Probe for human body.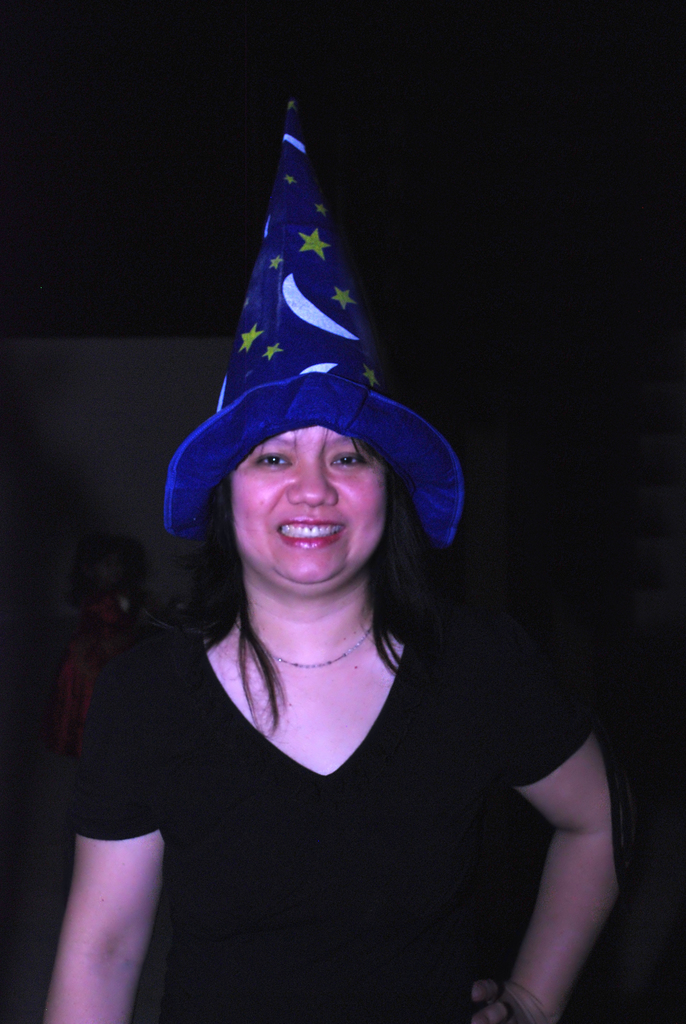
Probe result: (34, 99, 641, 1023).
